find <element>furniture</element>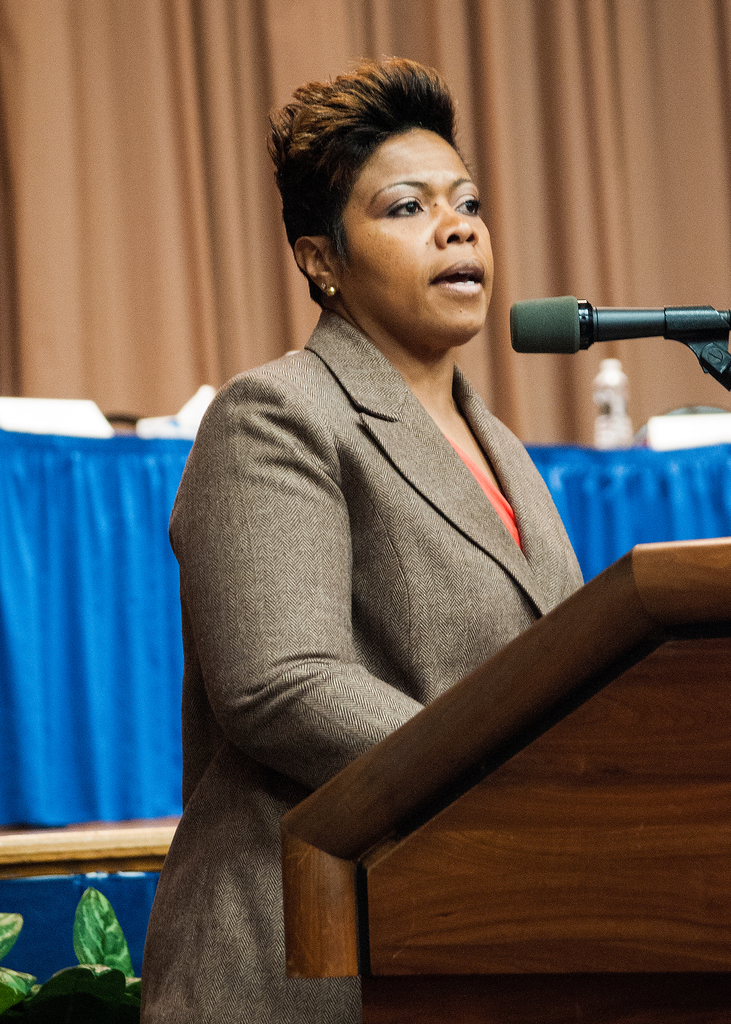
region(278, 536, 730, 1023)
